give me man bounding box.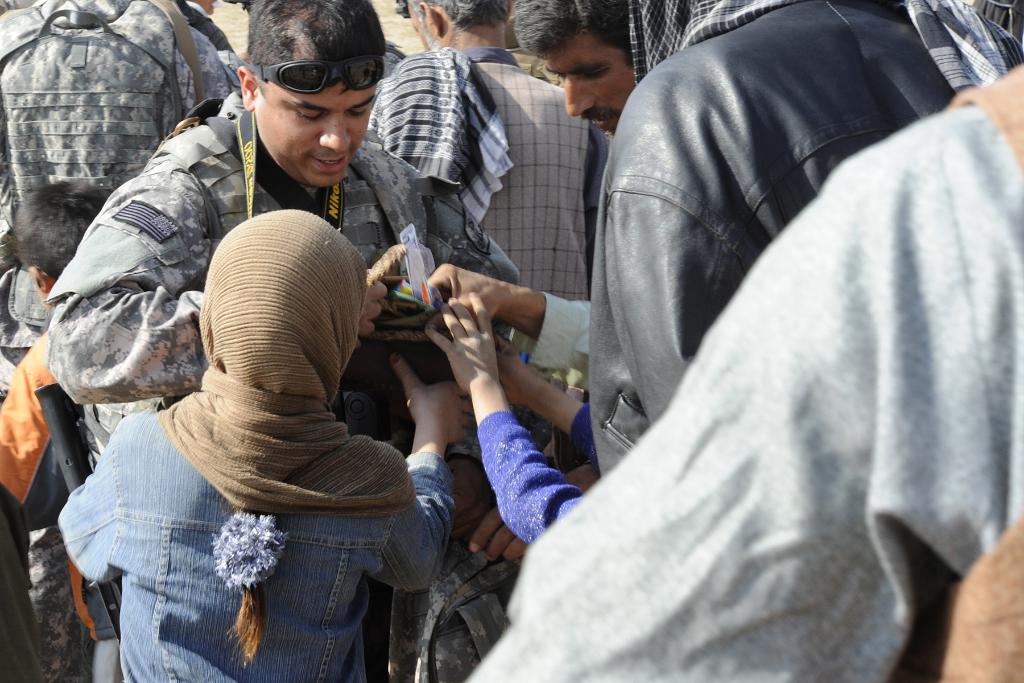
bbox=(0, 0, 248, 402).
